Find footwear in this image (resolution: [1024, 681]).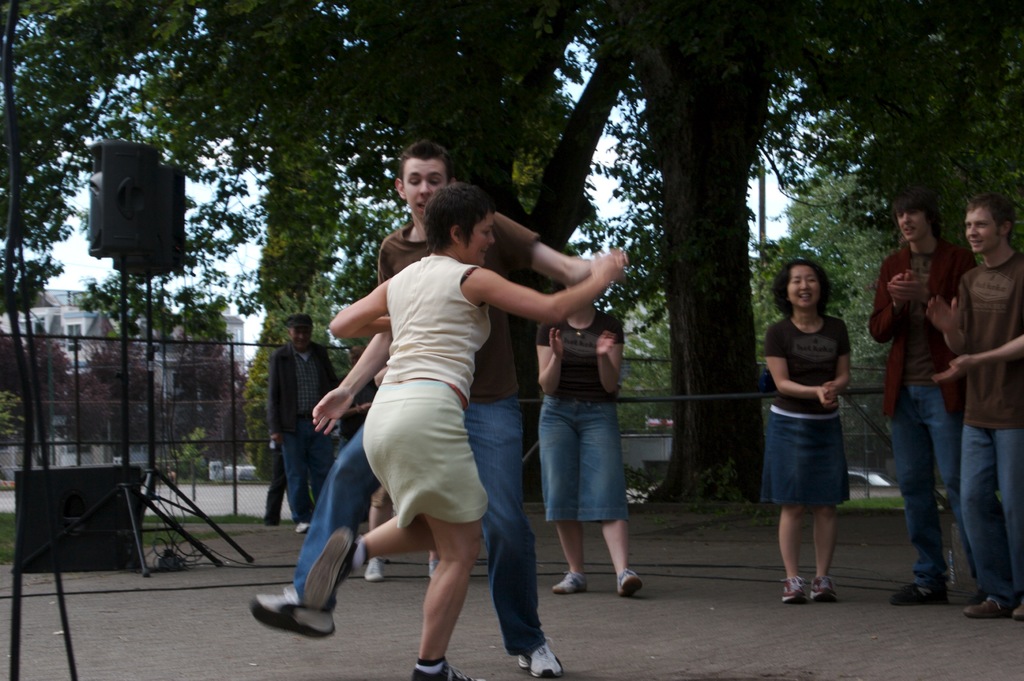
x1=364 y1=558 x2=385 y2=581.
